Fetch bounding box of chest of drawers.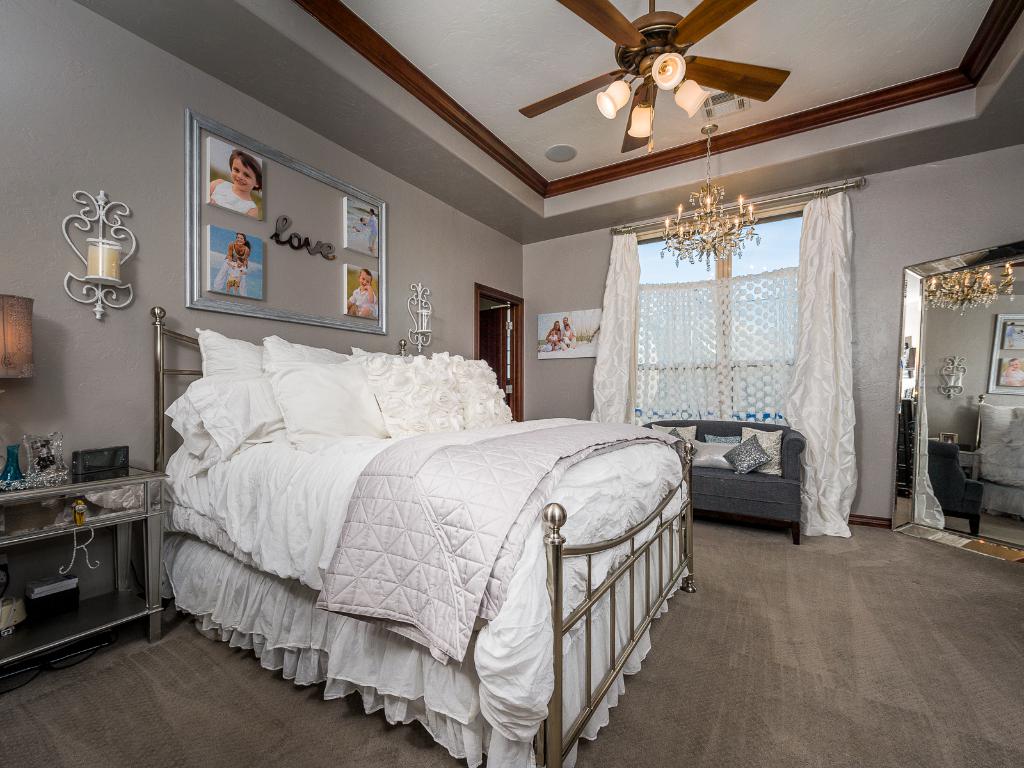
Bbox: l=0, t=465, r=171, b=694.
